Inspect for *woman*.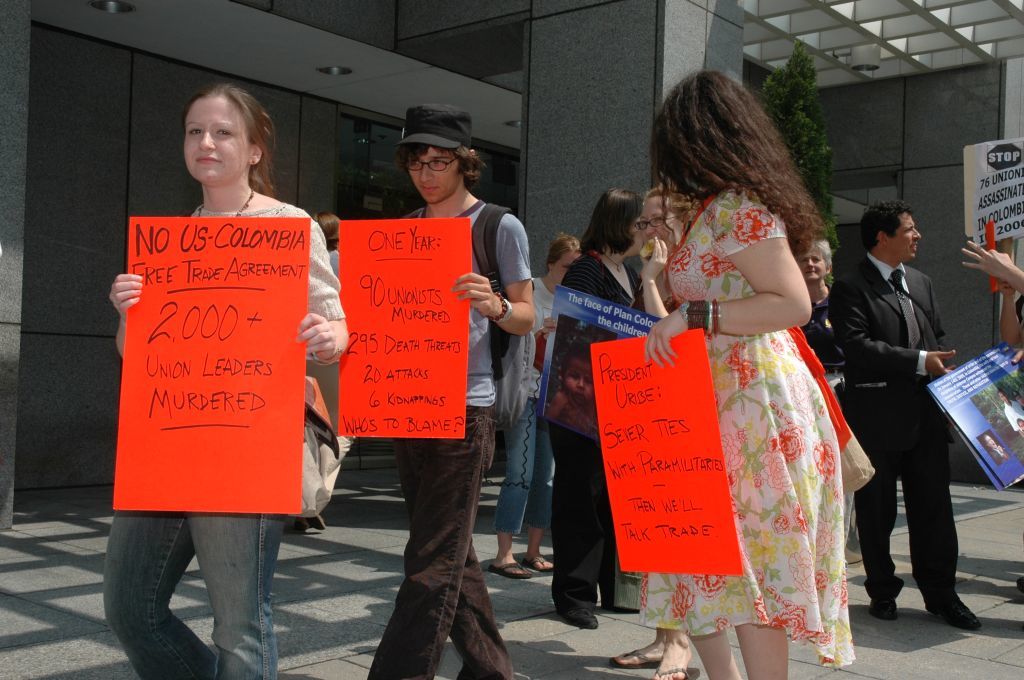
Inspection: [610,94,878,641].
